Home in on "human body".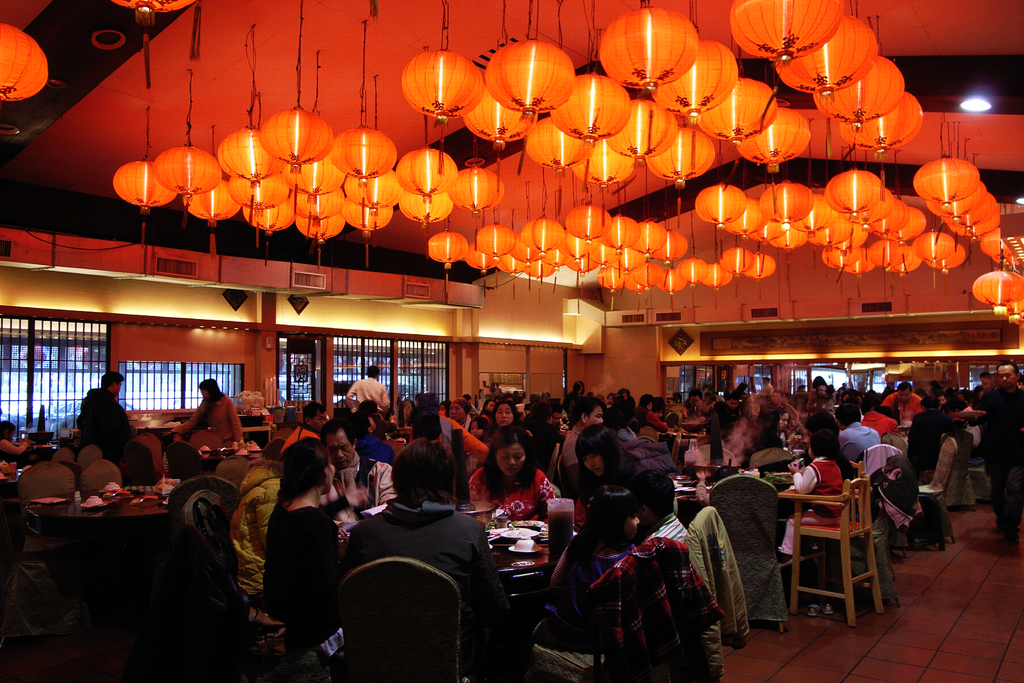
Homed in at {"left": 241, "top": 438, "right": 289, "bottom": 602}.
